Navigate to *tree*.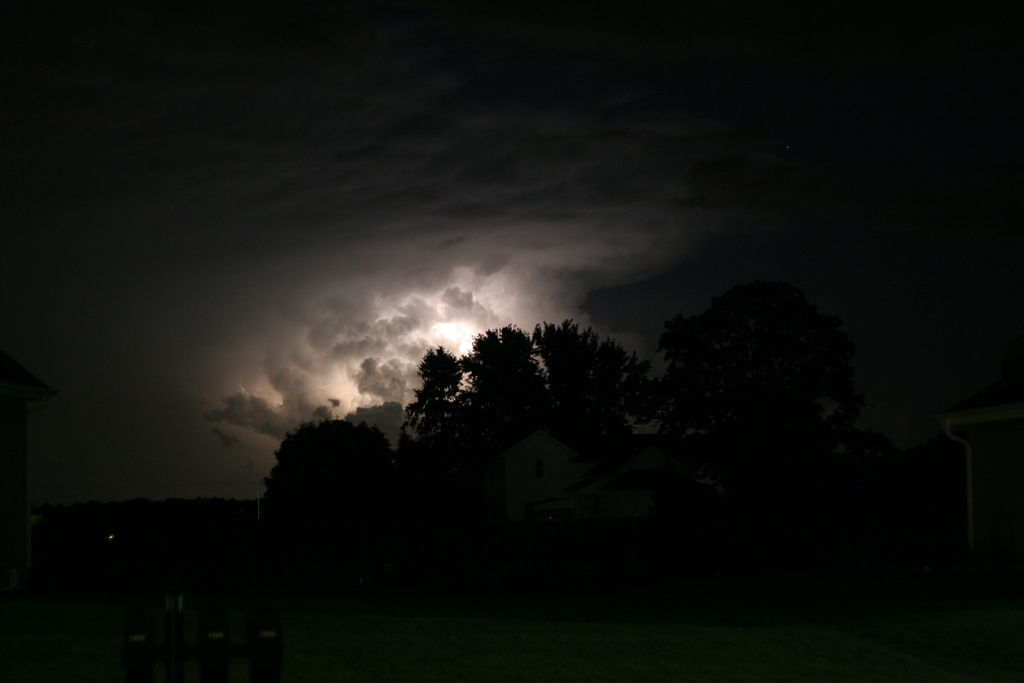
Navigation target: {"left": 252, "top": 422, "right": 442, "bottom": 545}.
